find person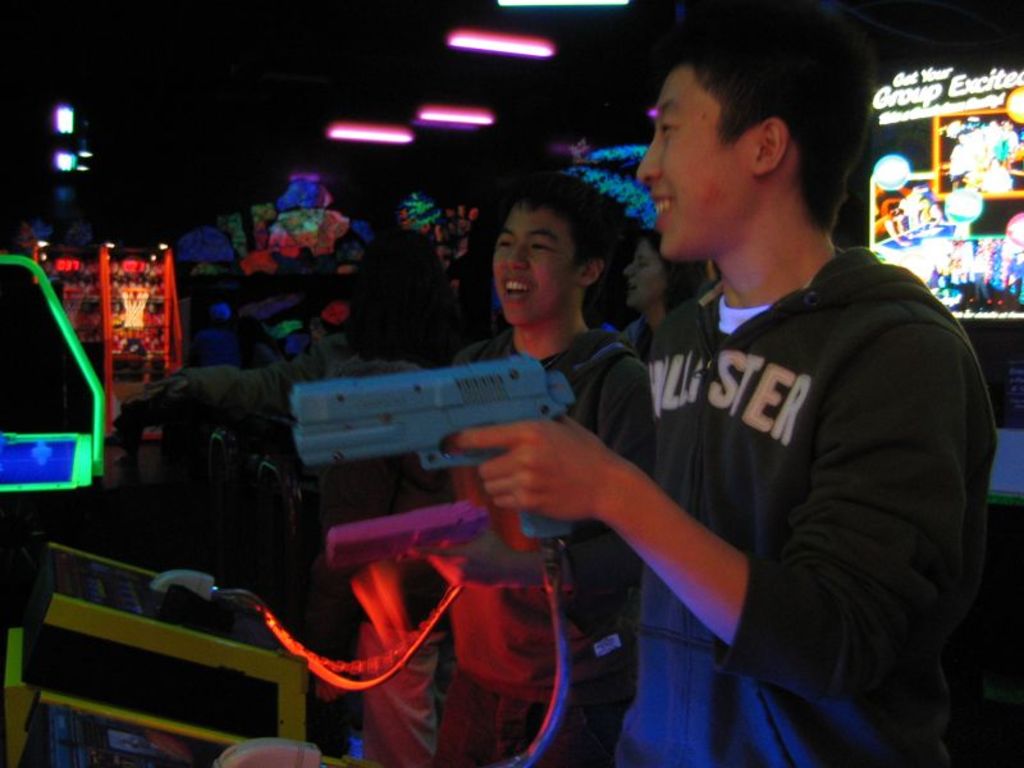
111 225 470 767
